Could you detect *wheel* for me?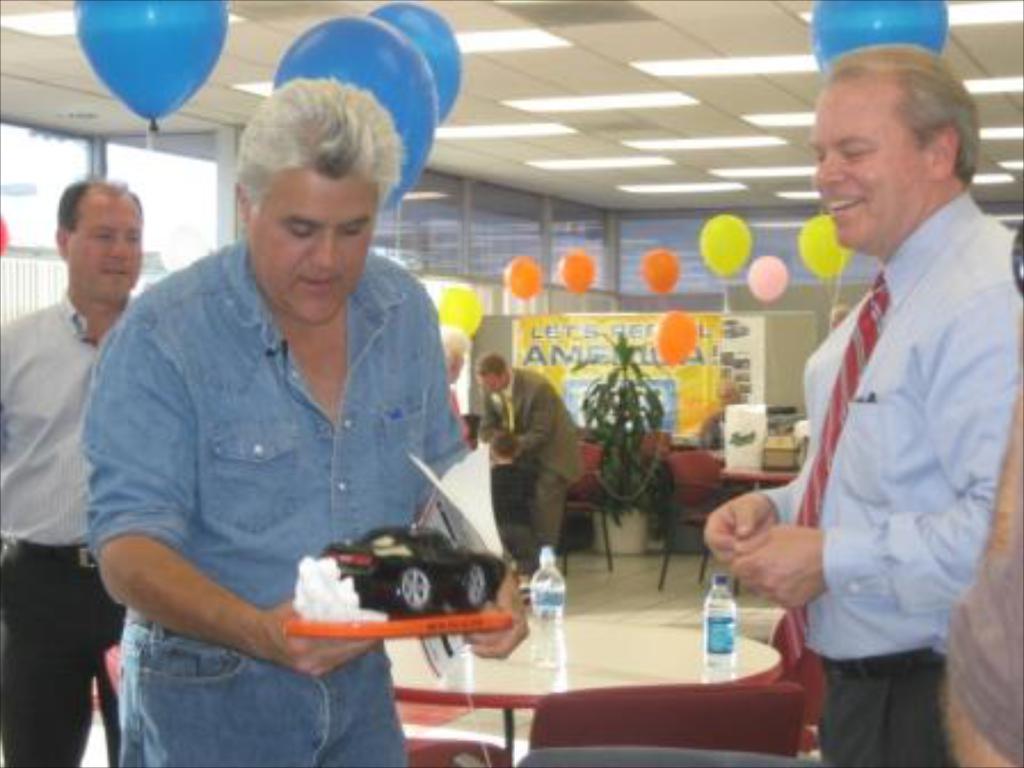
Detection result: Rect(185, 562, 471, 734).
